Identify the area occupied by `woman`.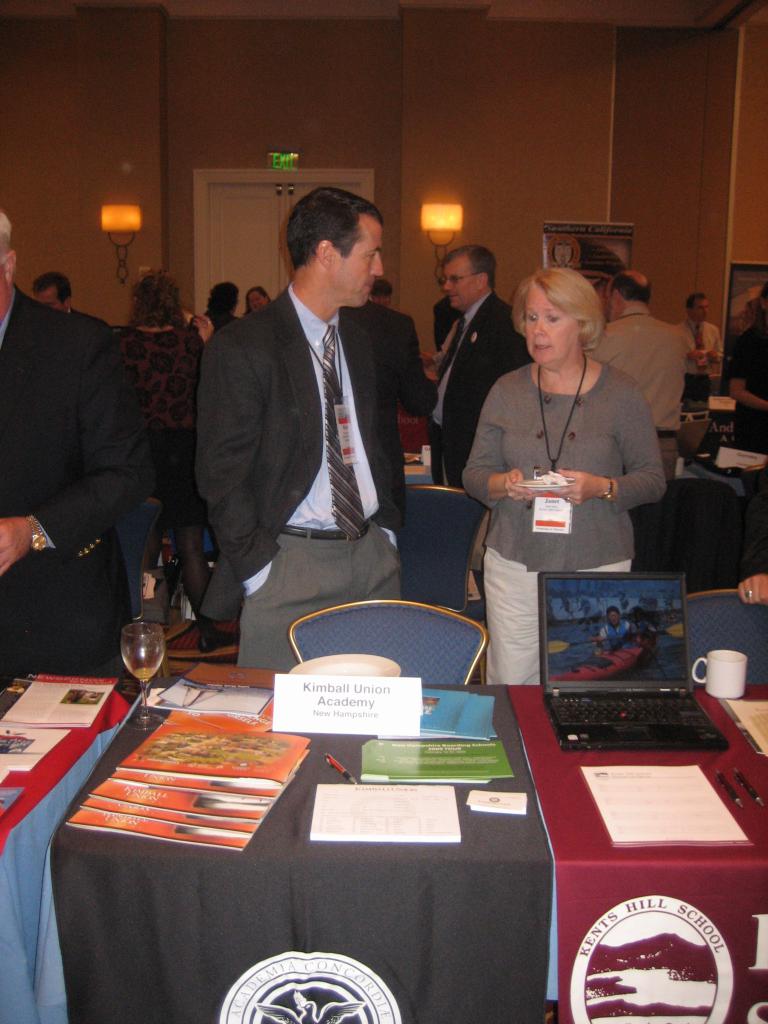
Area: bbox(457, 250, 669, 684).
